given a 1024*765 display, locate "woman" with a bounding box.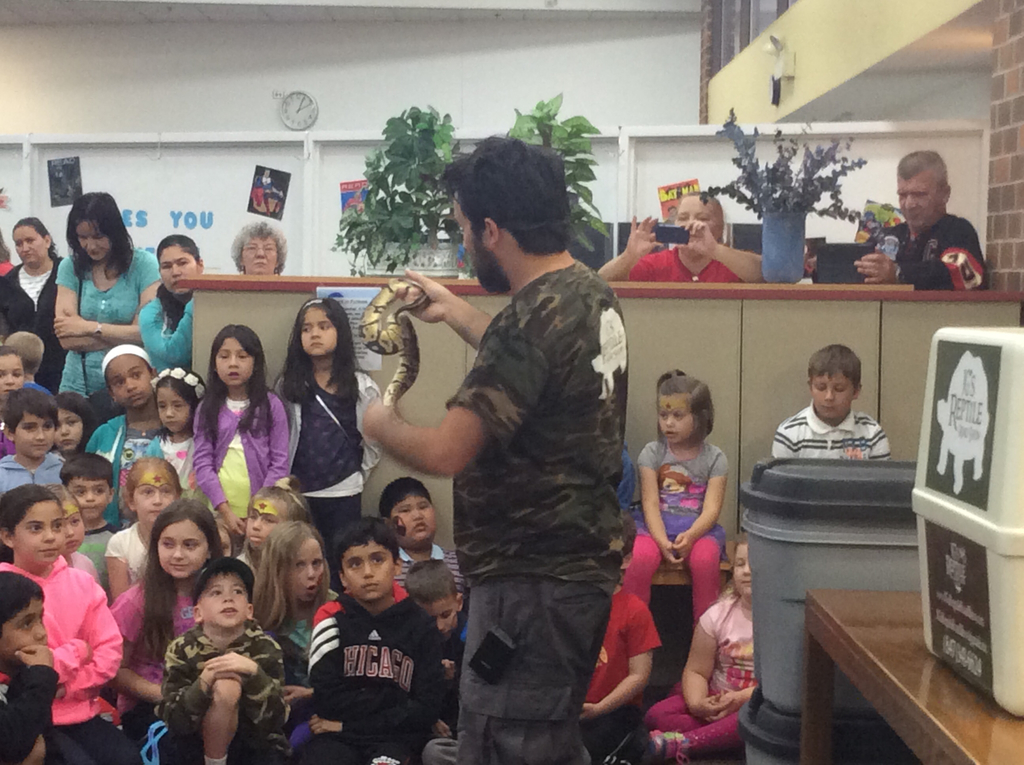
Located: [0,216,74,392].
